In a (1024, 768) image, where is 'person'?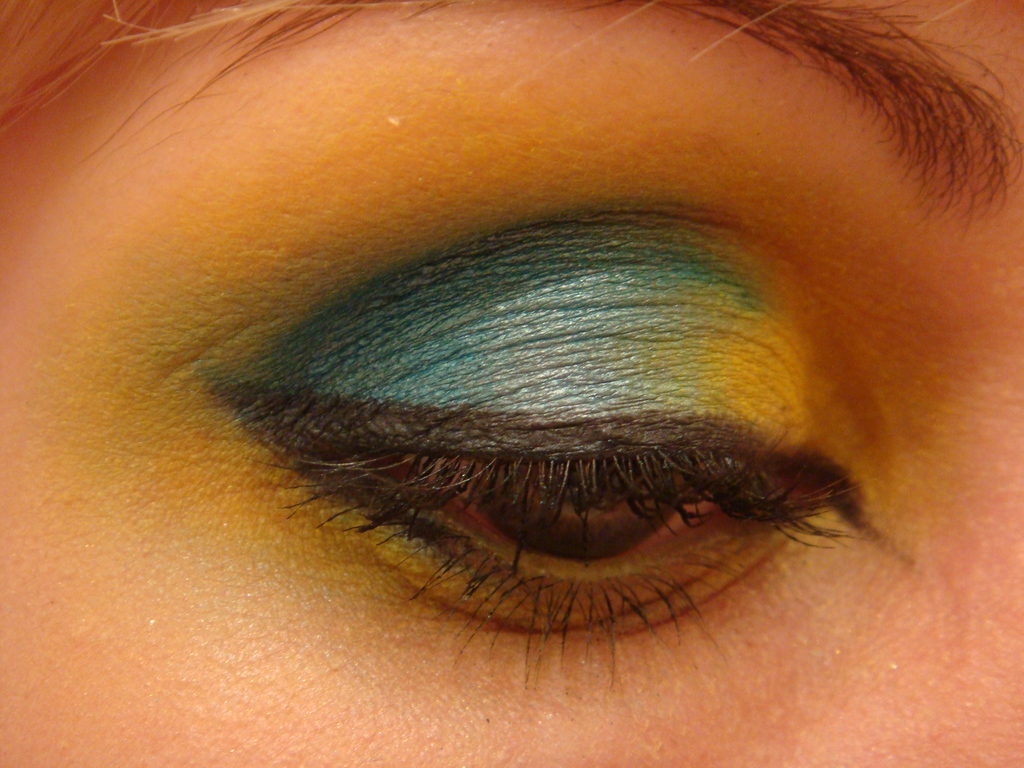
box(0, 0, 1023, 767).
